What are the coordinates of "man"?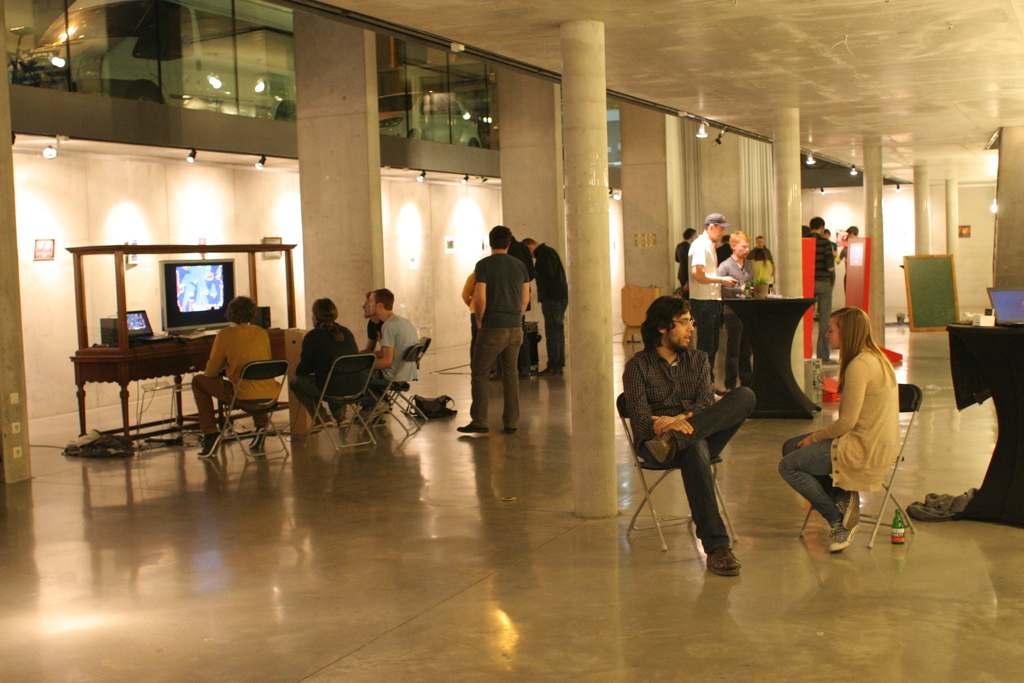
bbox=(294, 300, 358, 431).
